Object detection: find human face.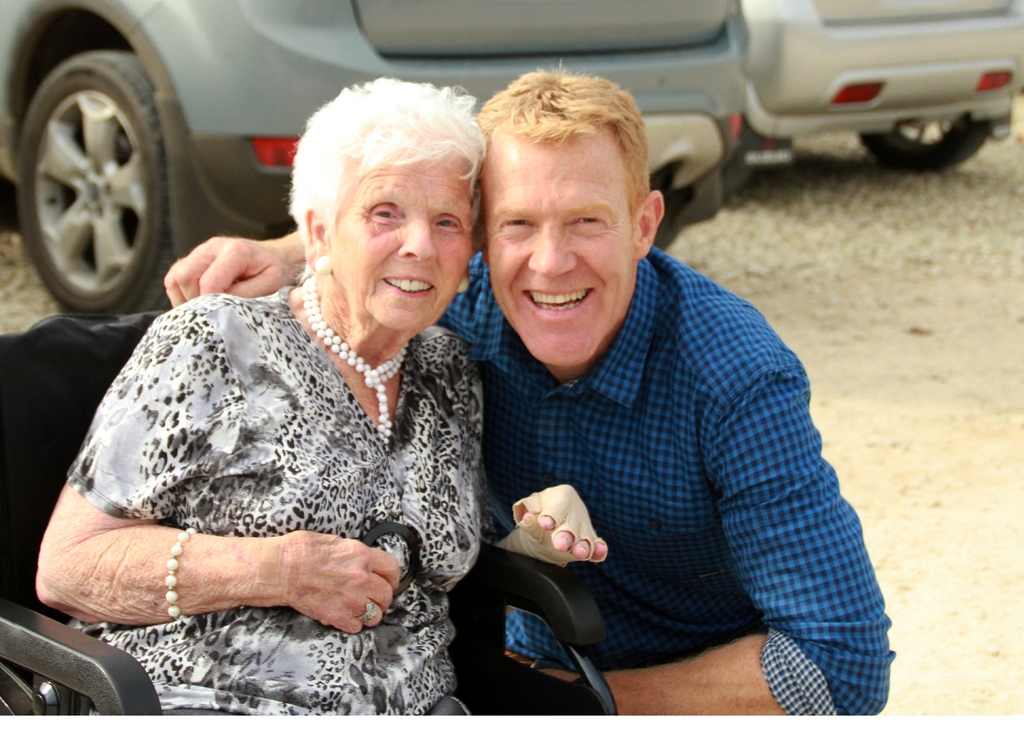
[481,147,639,373].
